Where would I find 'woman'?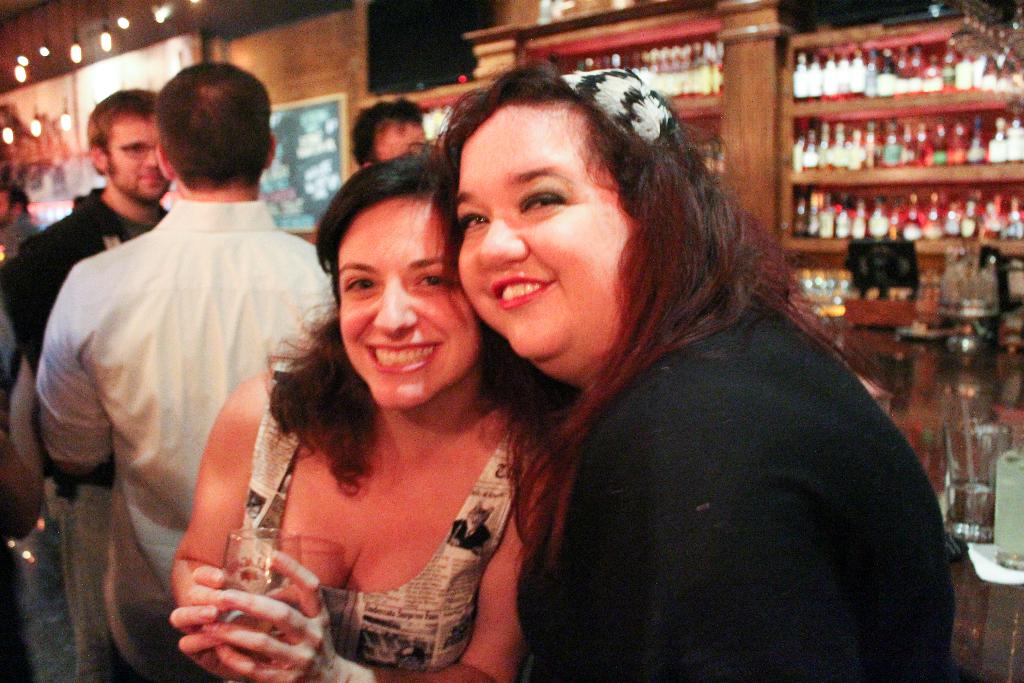
At select_region(184, 118, 582, 678).
